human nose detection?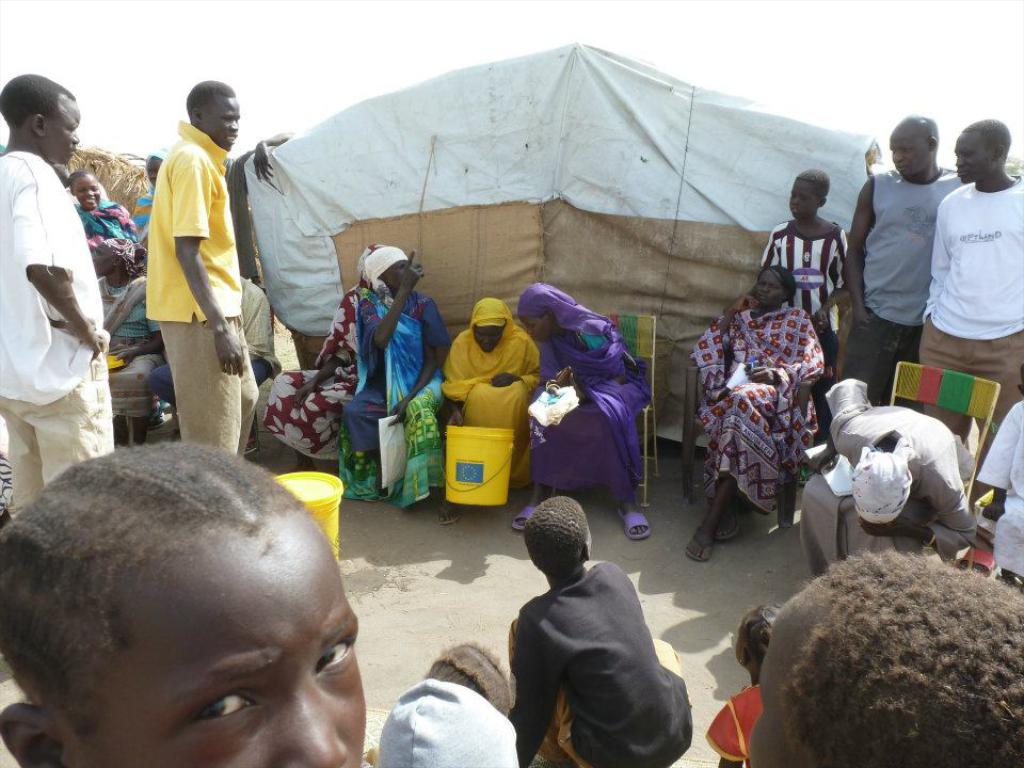
(227,121,240,130)
